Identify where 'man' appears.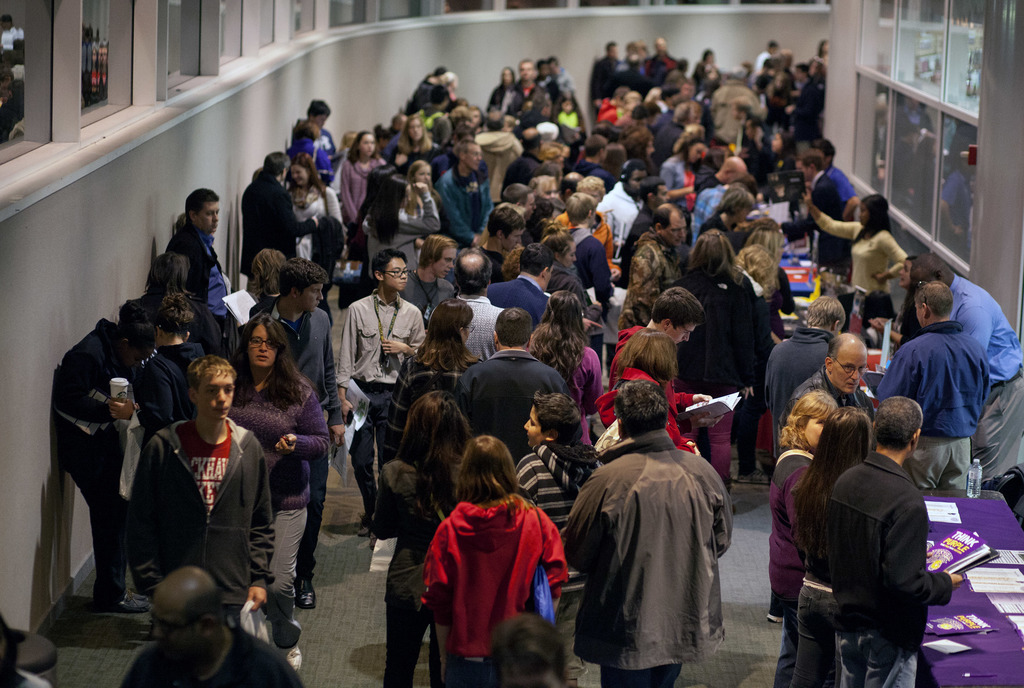
Appears at bbox(911, 252, 1023, 478).
